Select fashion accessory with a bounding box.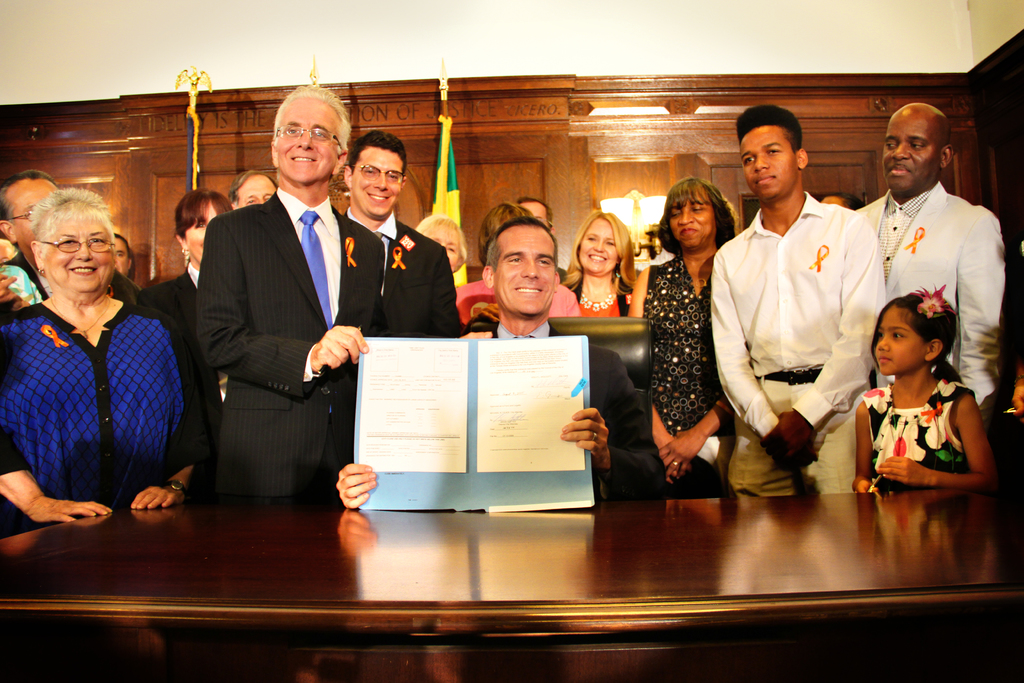
180,243,194,269.
